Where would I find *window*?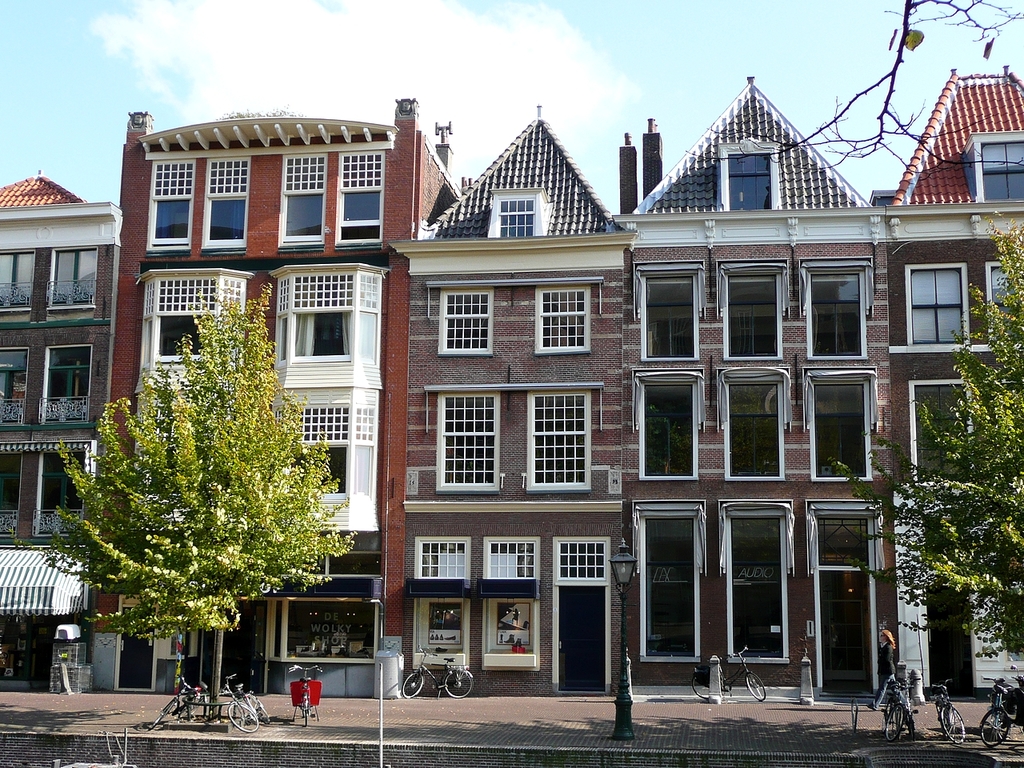
At (127,275,250,394).
